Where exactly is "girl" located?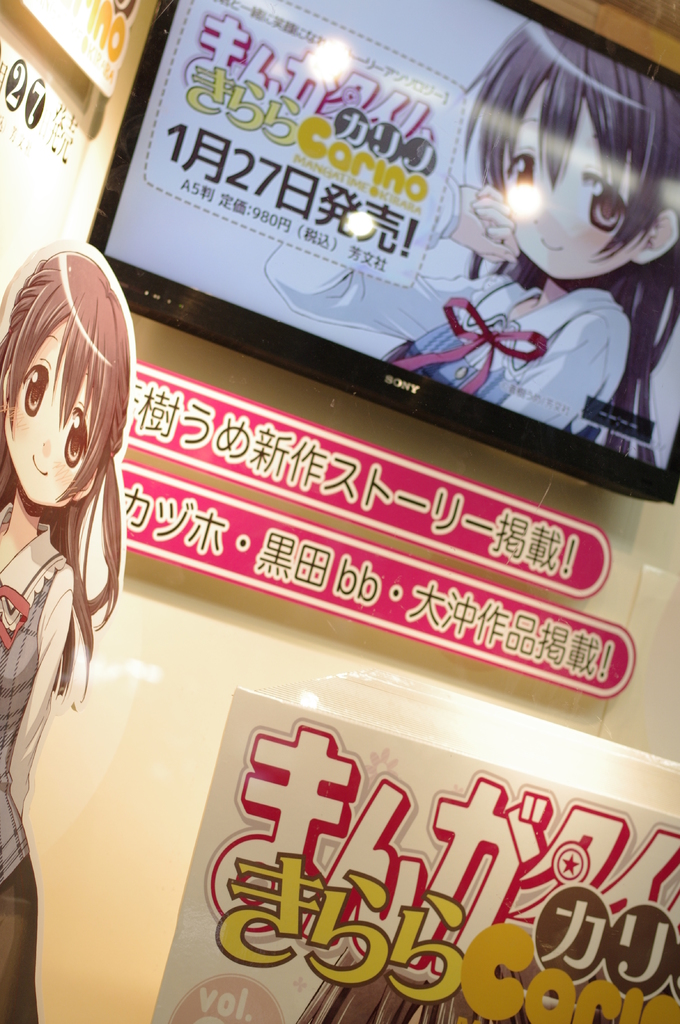
Its bounding box is {"x1": 390, "y1": 15, "x2": 679, "y2": 461}.
